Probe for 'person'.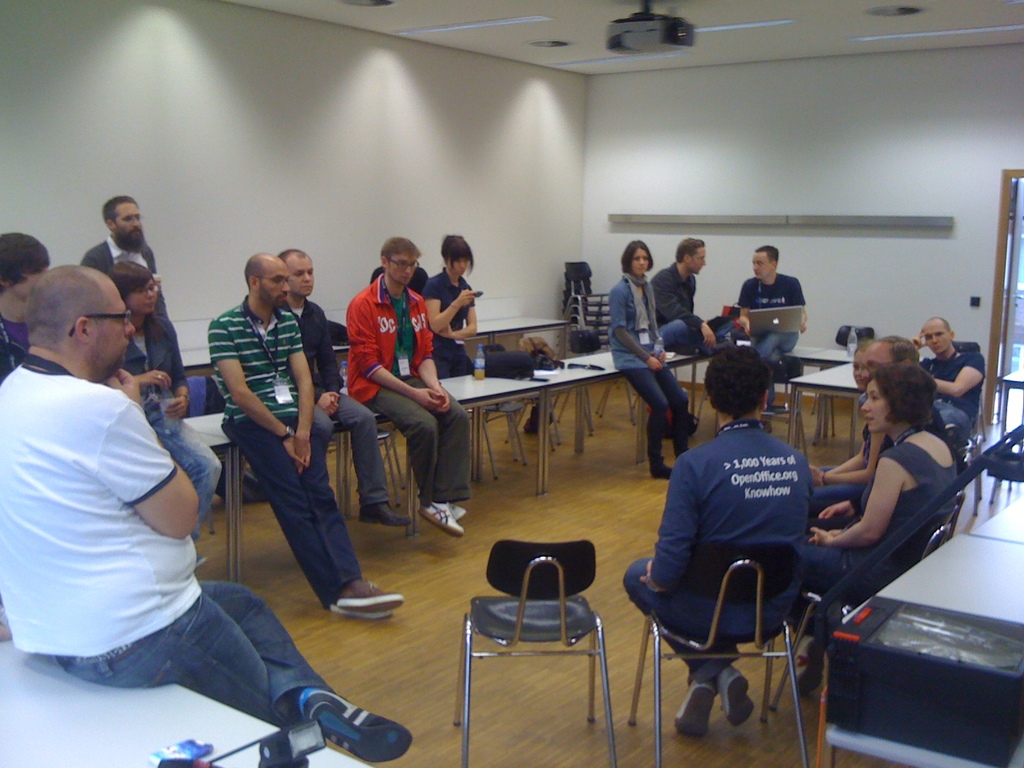
Probe result: bbox=(798, 362, 966, 701).
